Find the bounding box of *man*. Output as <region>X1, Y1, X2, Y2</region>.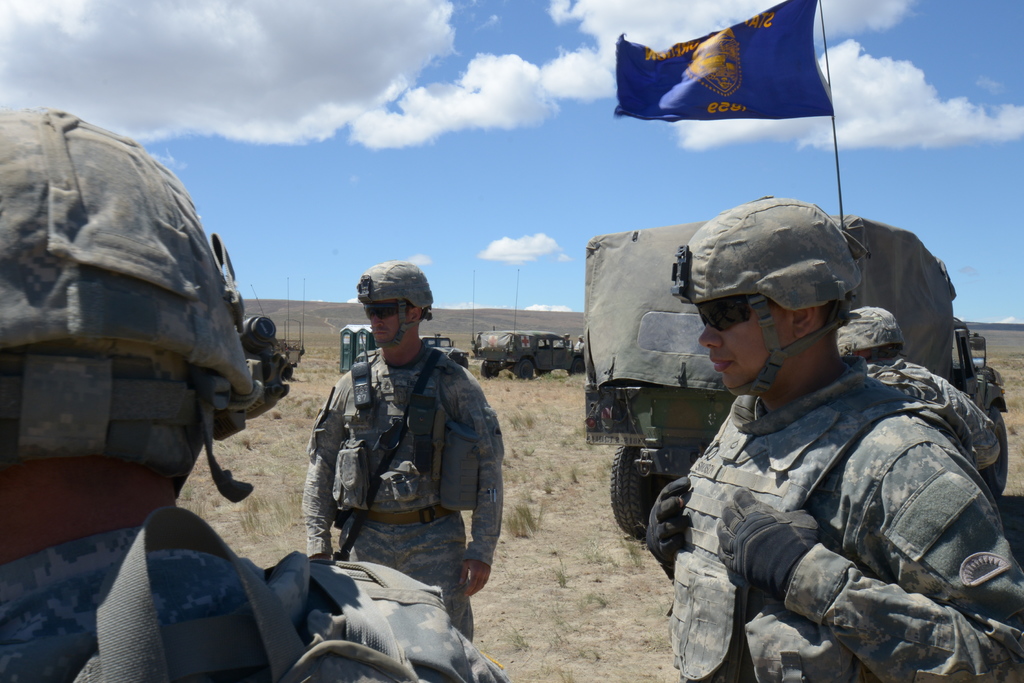
<region>300, 249, 503, 630</region>.
